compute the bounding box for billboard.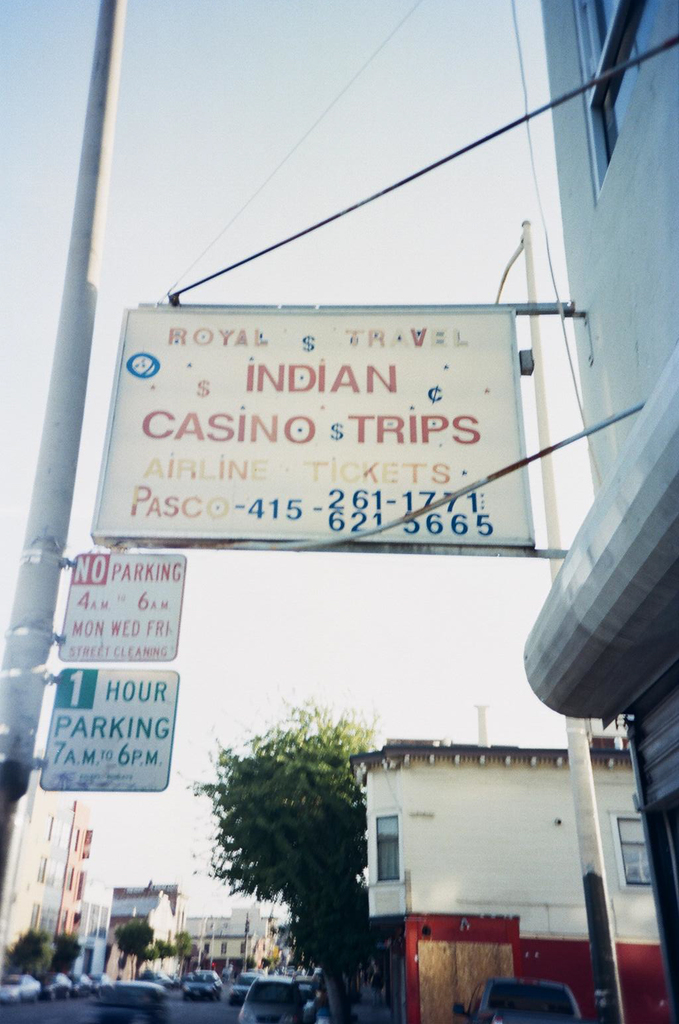
92 307 534 547.
